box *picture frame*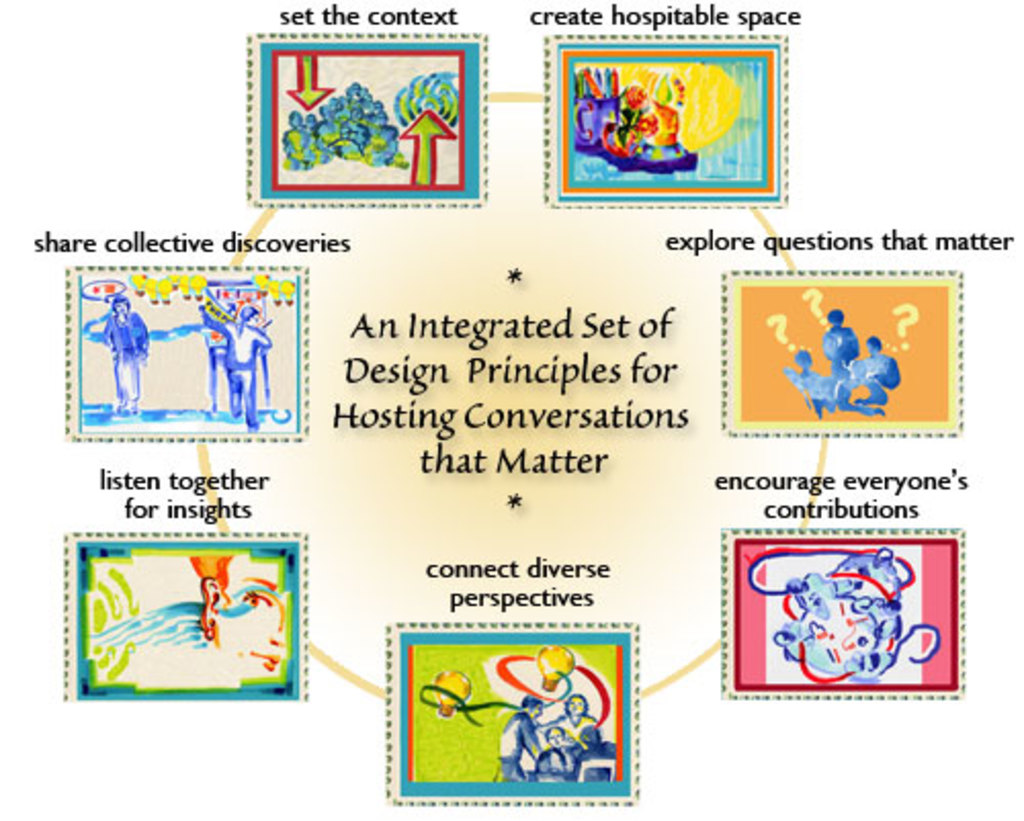
[723,526,965,694]
